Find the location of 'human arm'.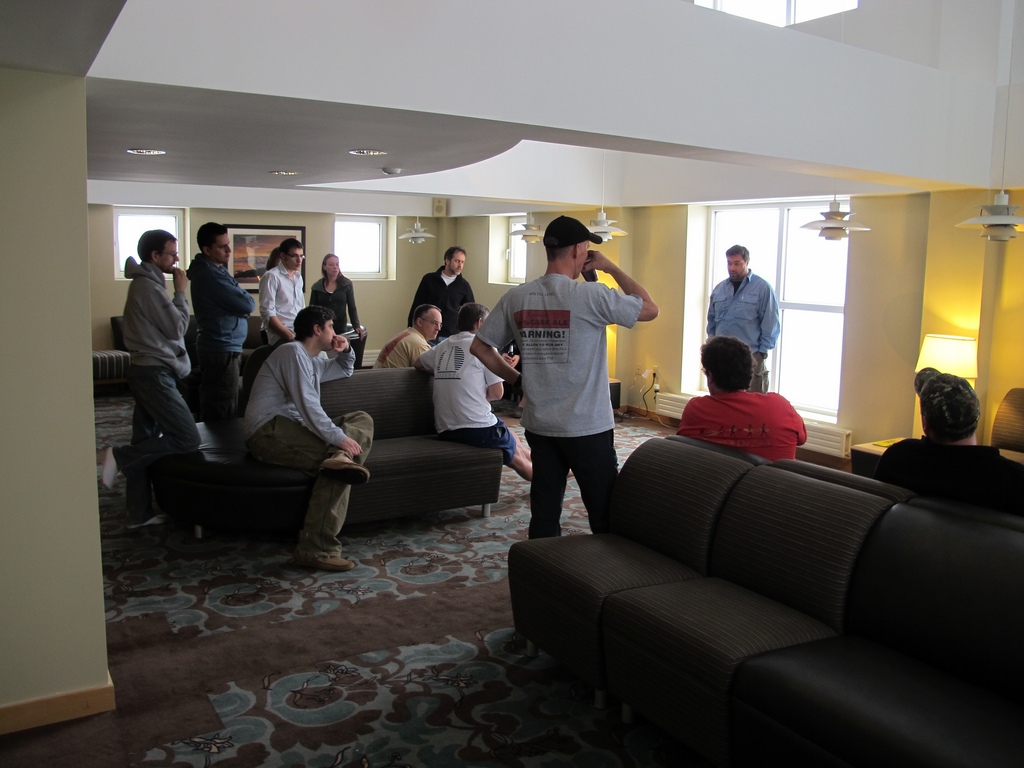
Location: [466,291,520,394].
